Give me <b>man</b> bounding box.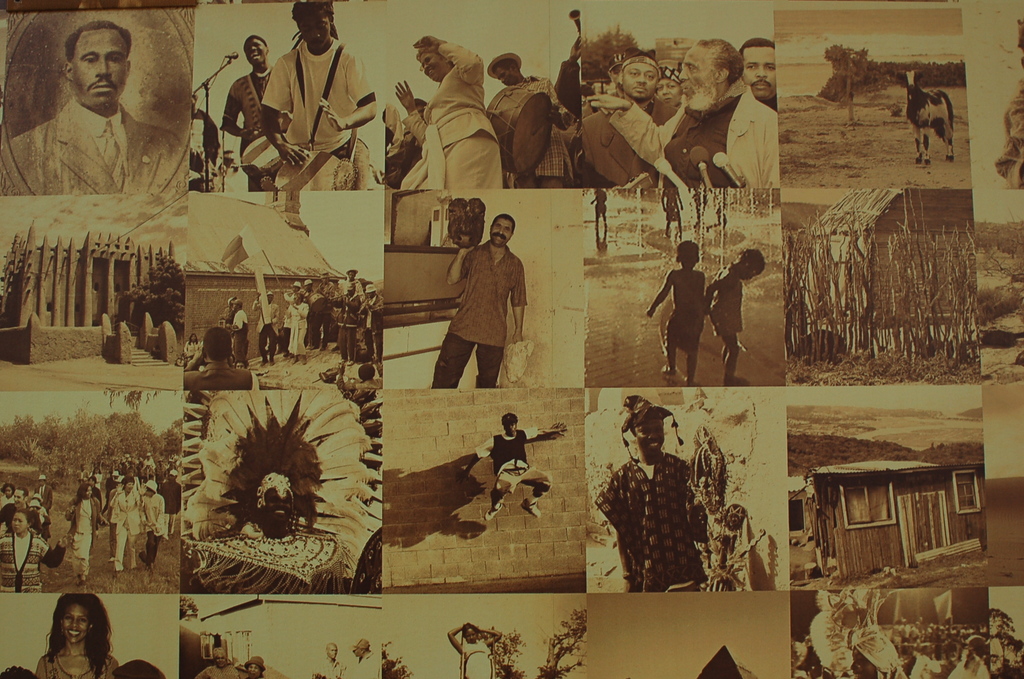
<region>312, 640, 348, 678</region>.
